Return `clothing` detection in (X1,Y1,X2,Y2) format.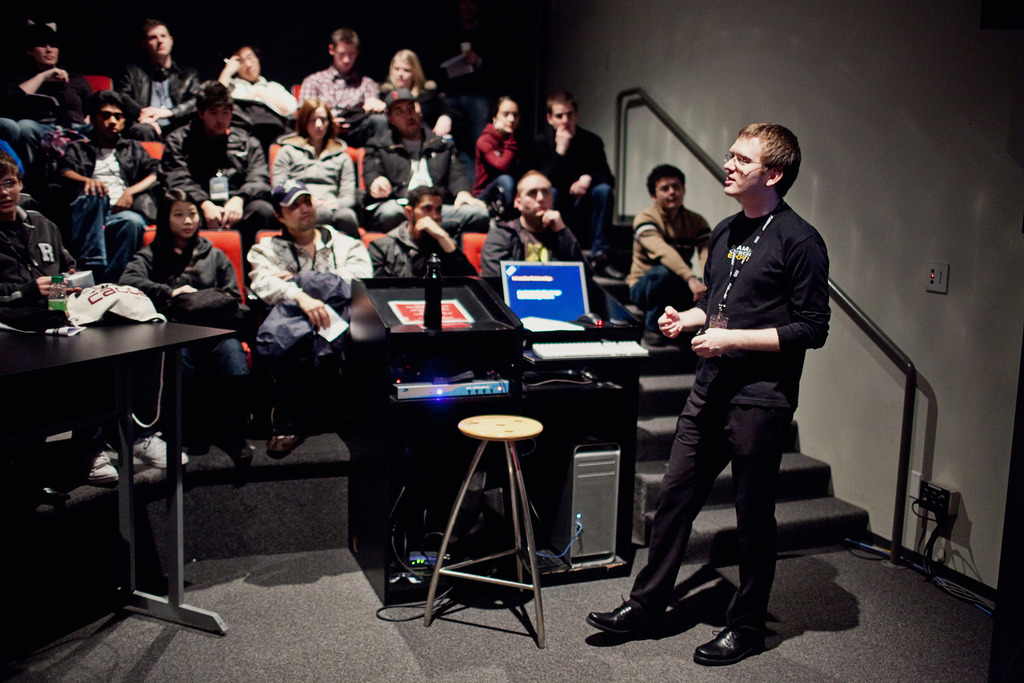
(630,202,714,339).
